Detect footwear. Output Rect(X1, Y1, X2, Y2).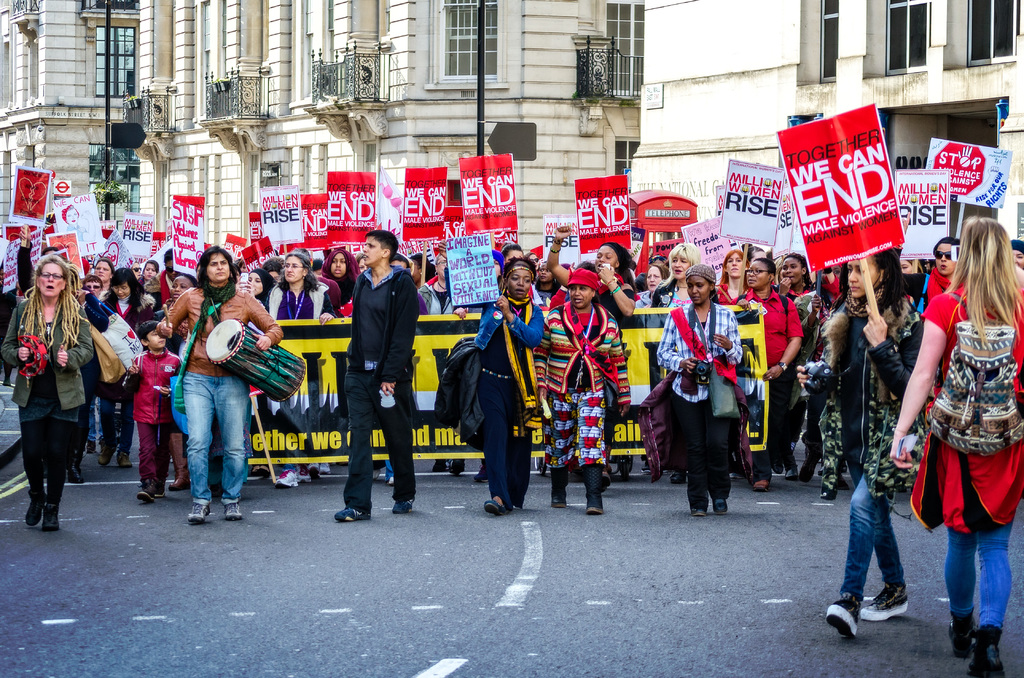
Rect(112, 447, 133, 471).
